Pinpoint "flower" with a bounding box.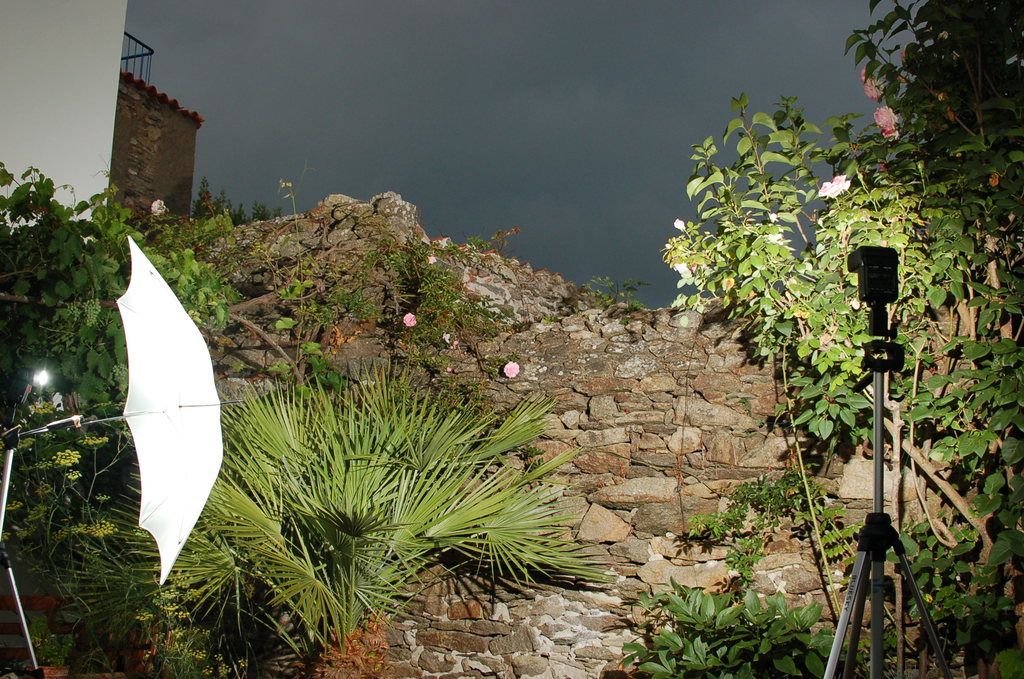
l=900, t=48, r=906, b=62.
